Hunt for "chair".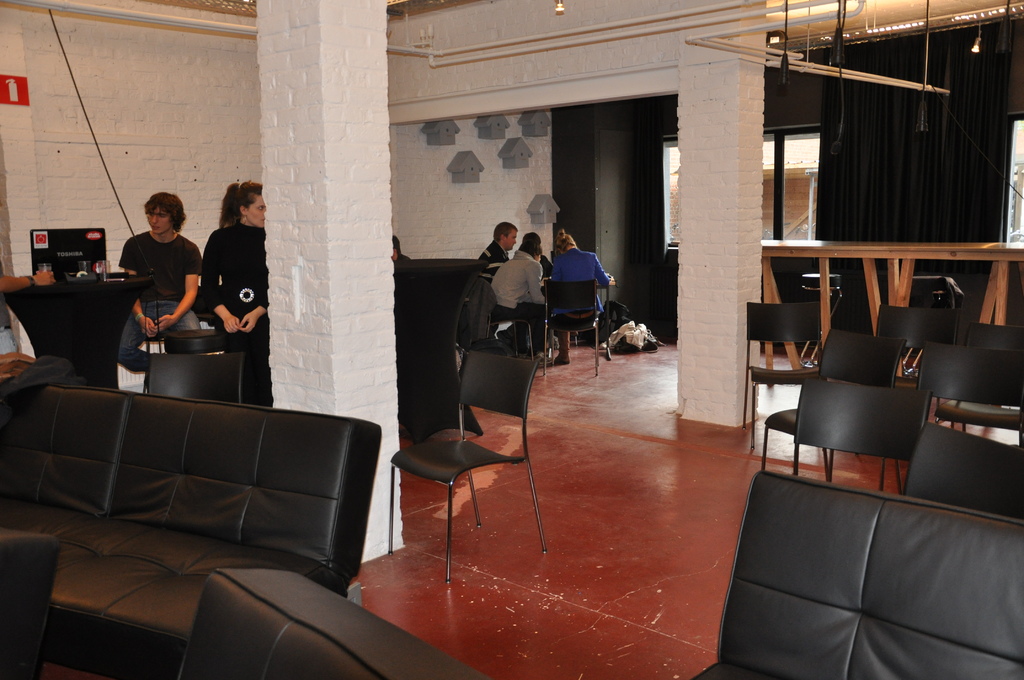
Hunted down at box(870, 305, 954, 426).
